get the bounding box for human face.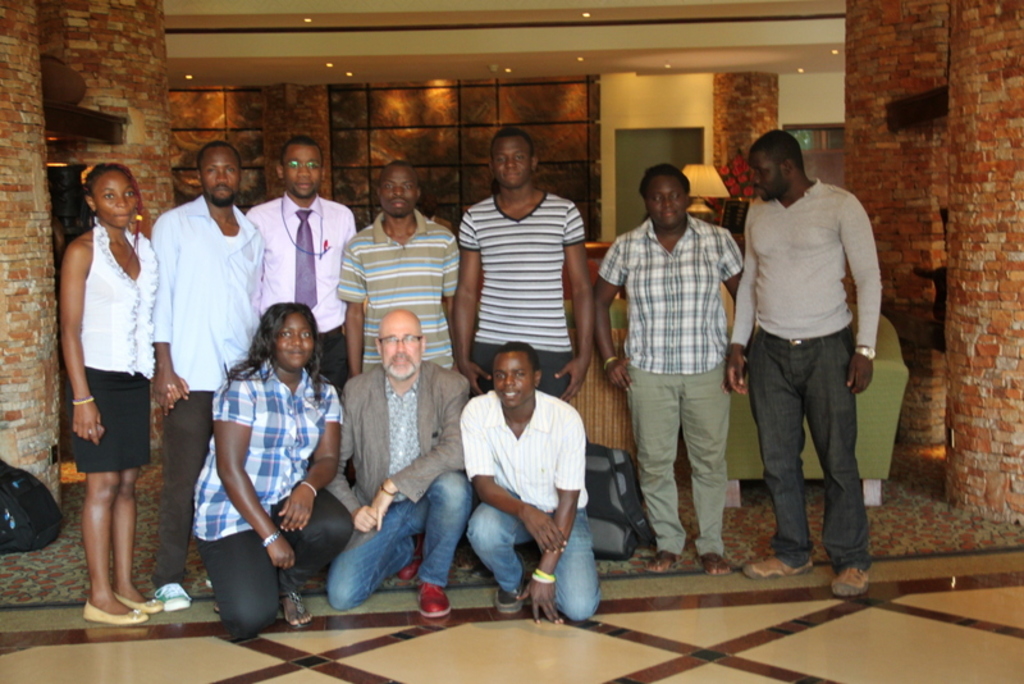
<box>198,145,242,200</box>.
